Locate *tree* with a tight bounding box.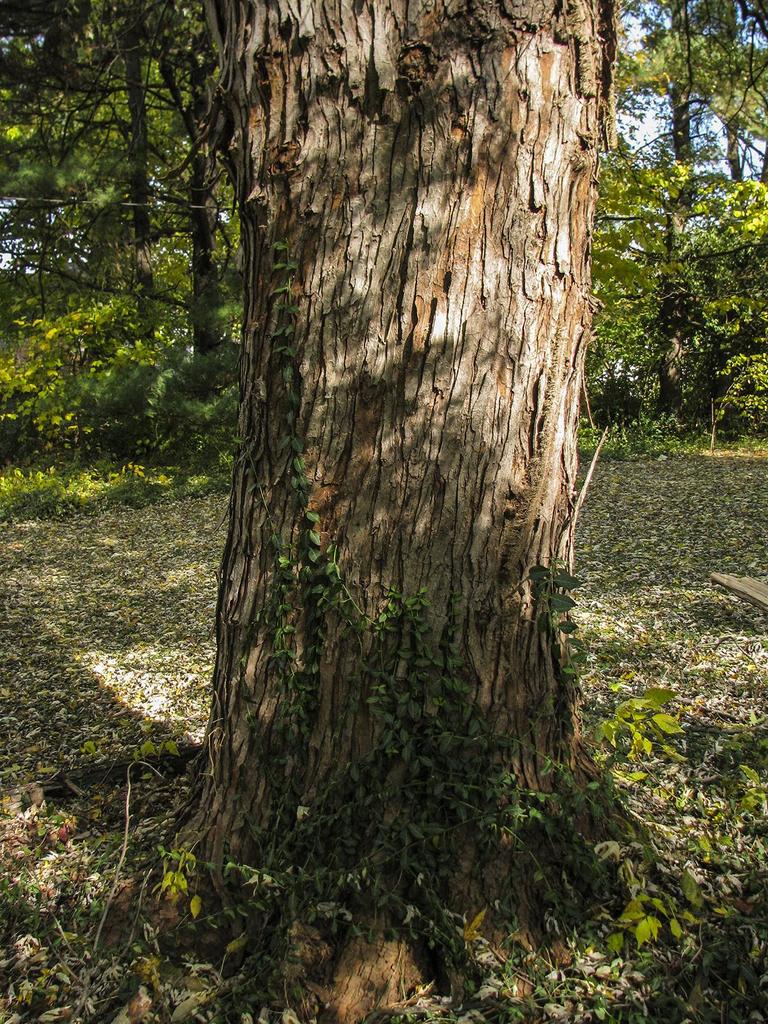
211,0,613,1012.
